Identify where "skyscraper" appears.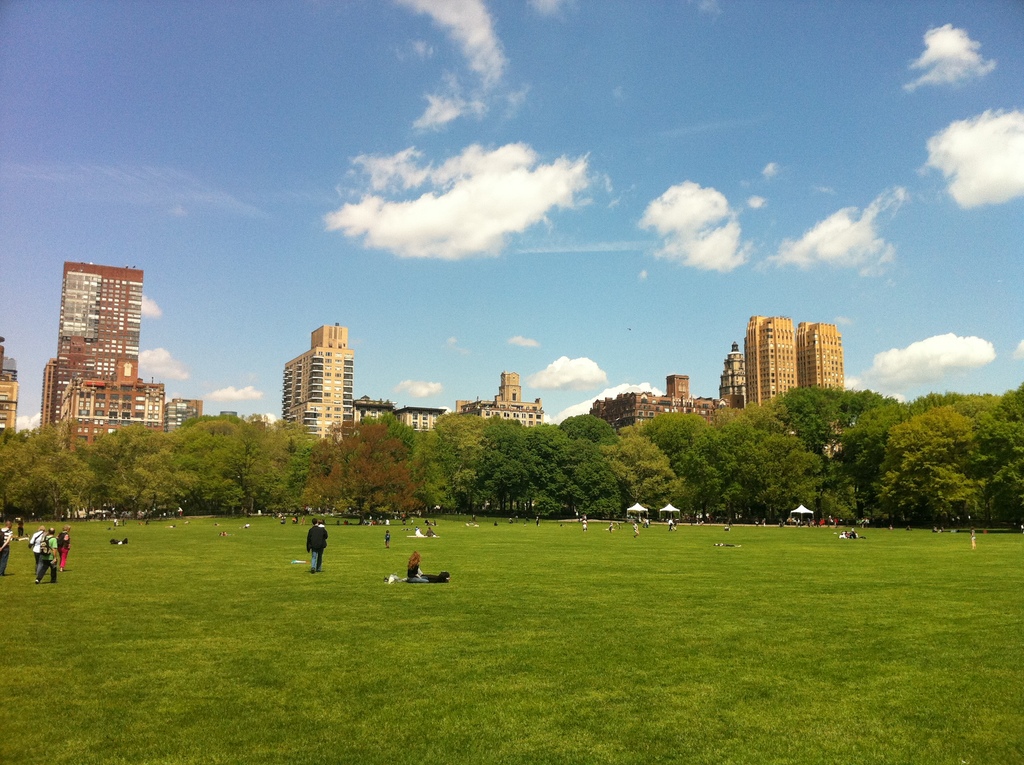
Appears at 38, 266, 179, 429.
